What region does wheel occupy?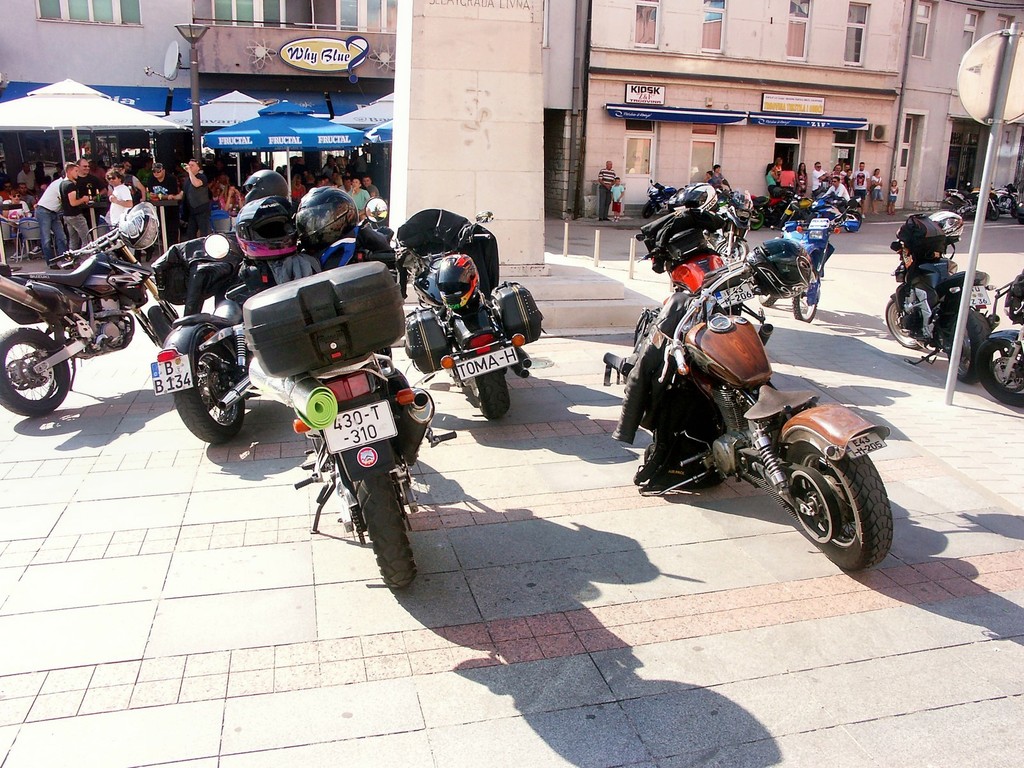
{"left": 166, "top": 321, "right": 247, "bottom": 436}.
